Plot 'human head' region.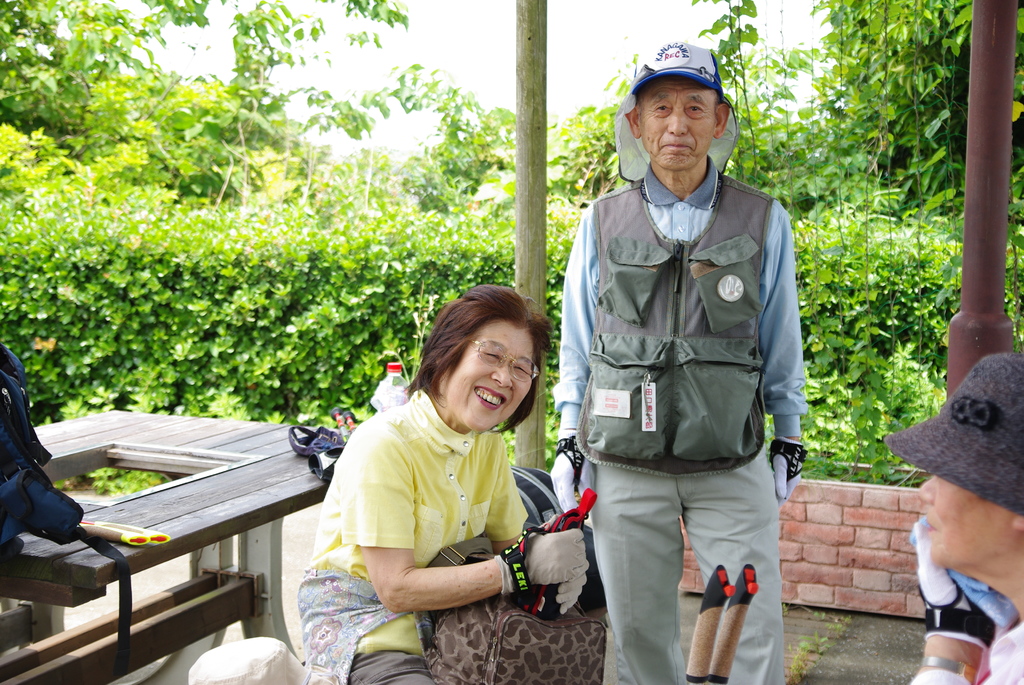
Plotted at 419, 288, 543, 422.
